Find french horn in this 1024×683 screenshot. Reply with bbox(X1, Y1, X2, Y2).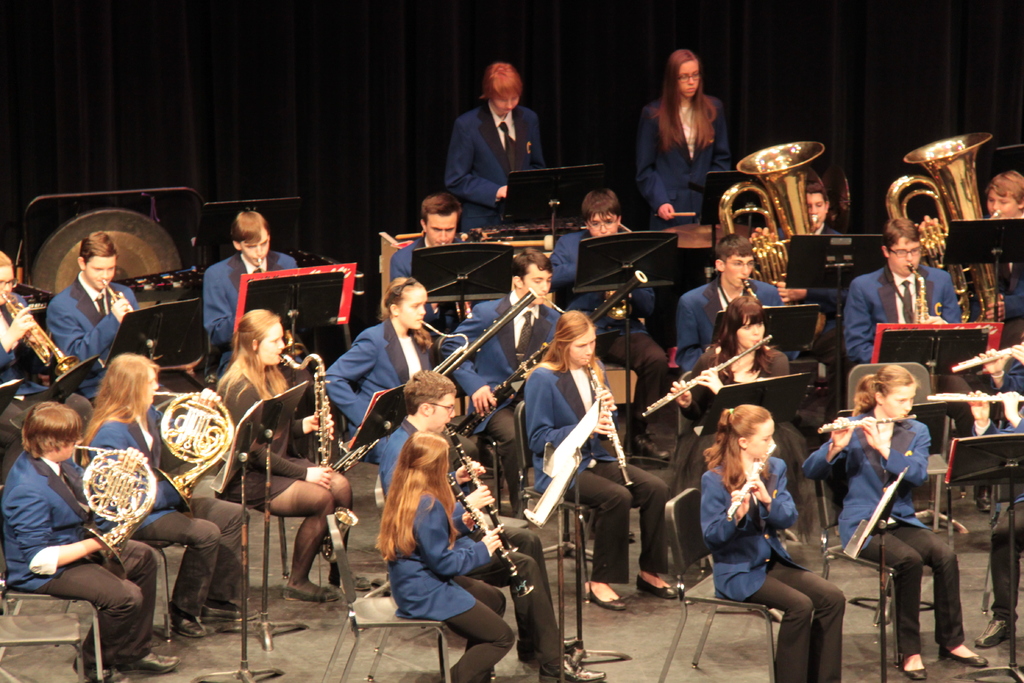
bbox(333, 294, 538, 477).
